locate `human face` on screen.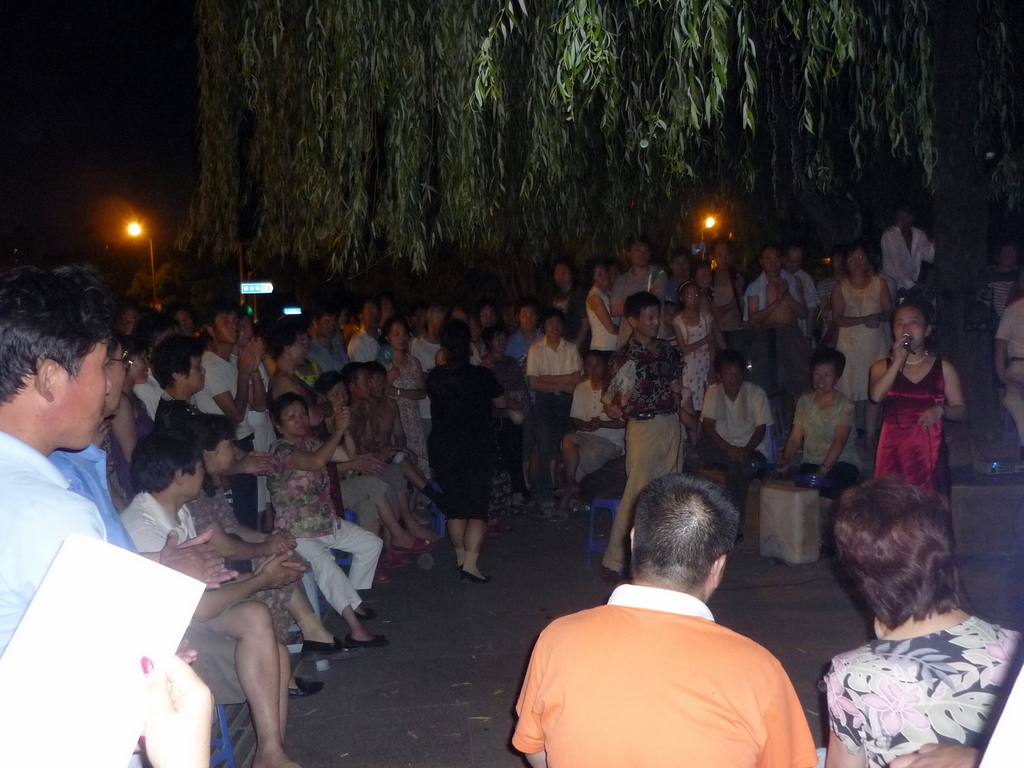
On screen at [left=848, top=252, right=869, bottom=275].
